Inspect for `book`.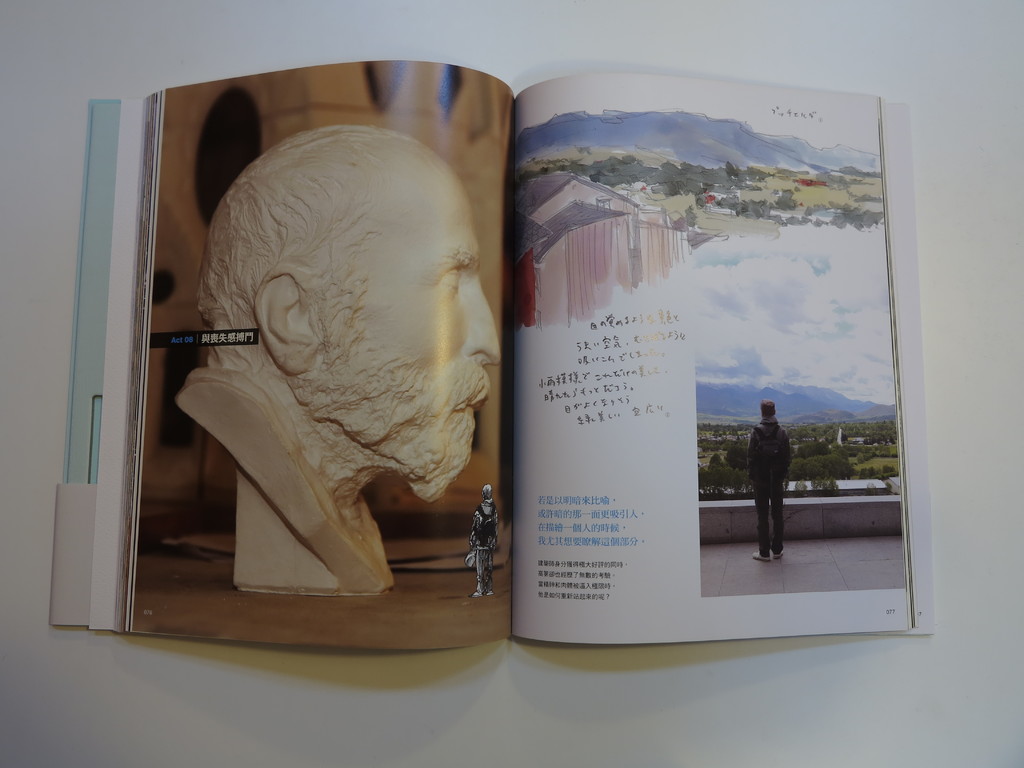
Inspection: 45,58,956,665.
